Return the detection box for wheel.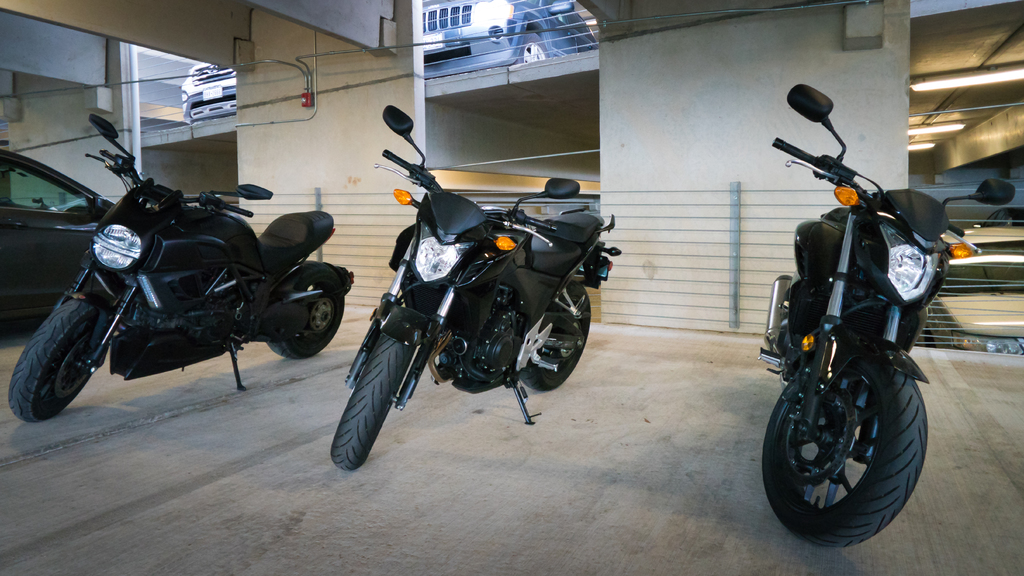
bbox=(763, 344, 929, 544).
